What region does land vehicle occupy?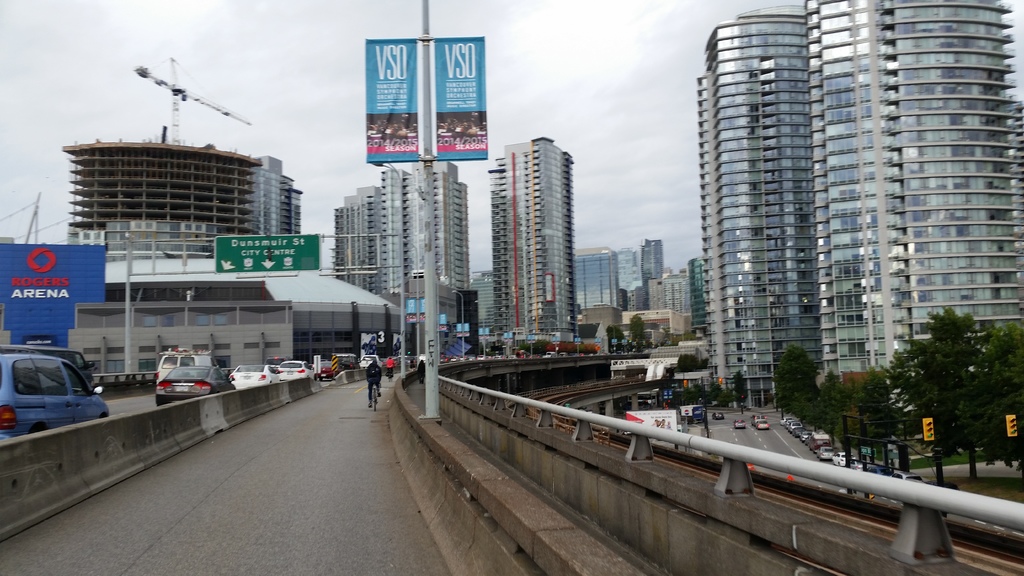
detection(225, 362, 284, 387).
